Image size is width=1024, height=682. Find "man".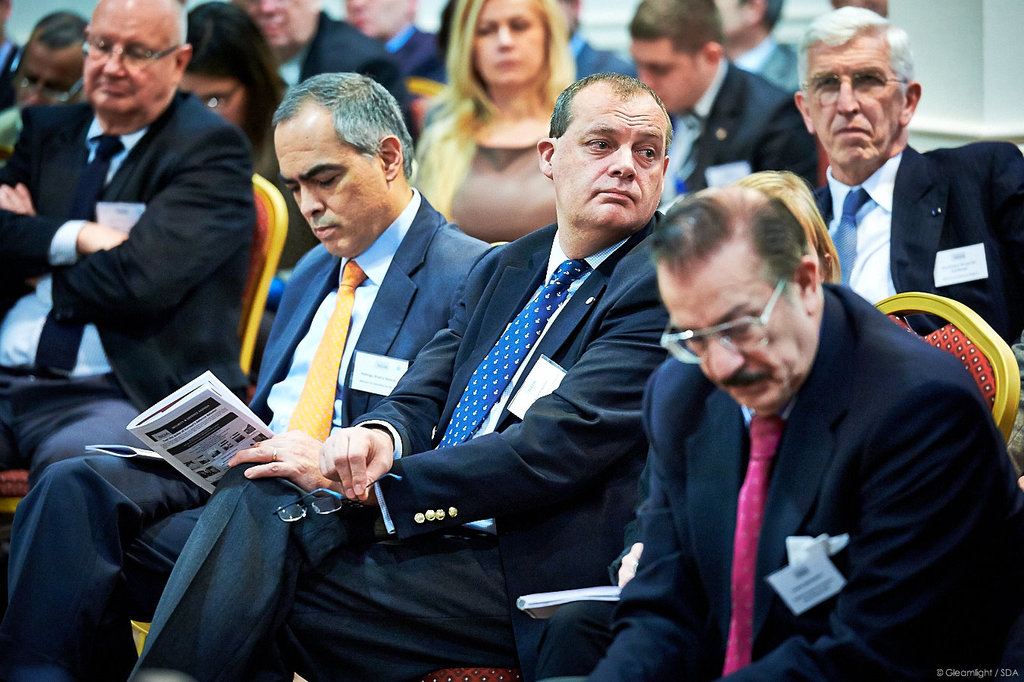
Rect(598, 139, 991, 670).
